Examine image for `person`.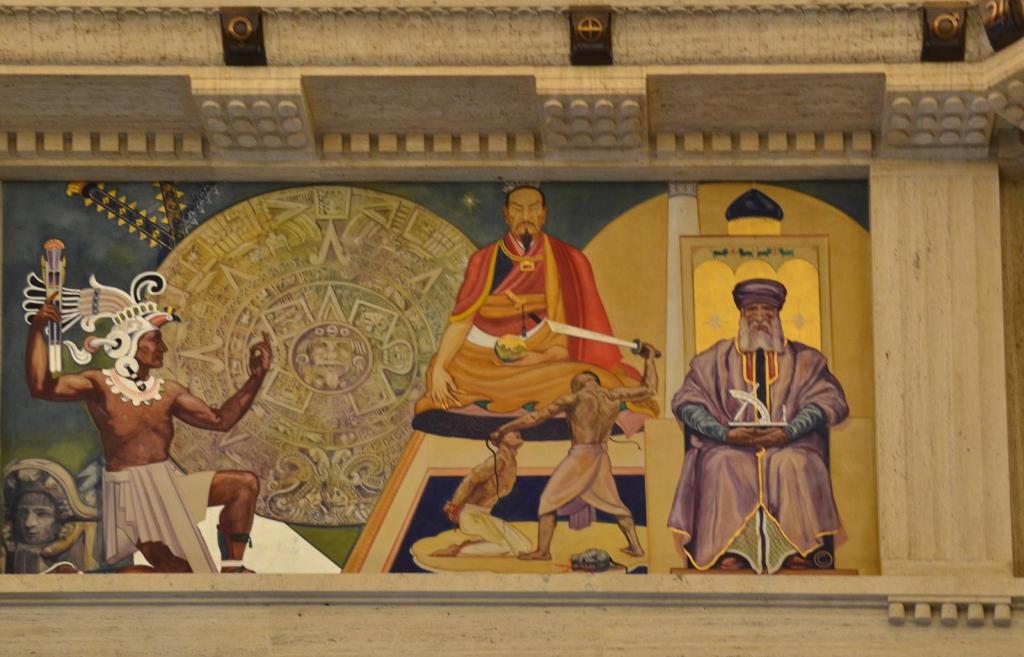
Examination result: pyautogui.locateOnScreen(451, 428, 538, 551).
